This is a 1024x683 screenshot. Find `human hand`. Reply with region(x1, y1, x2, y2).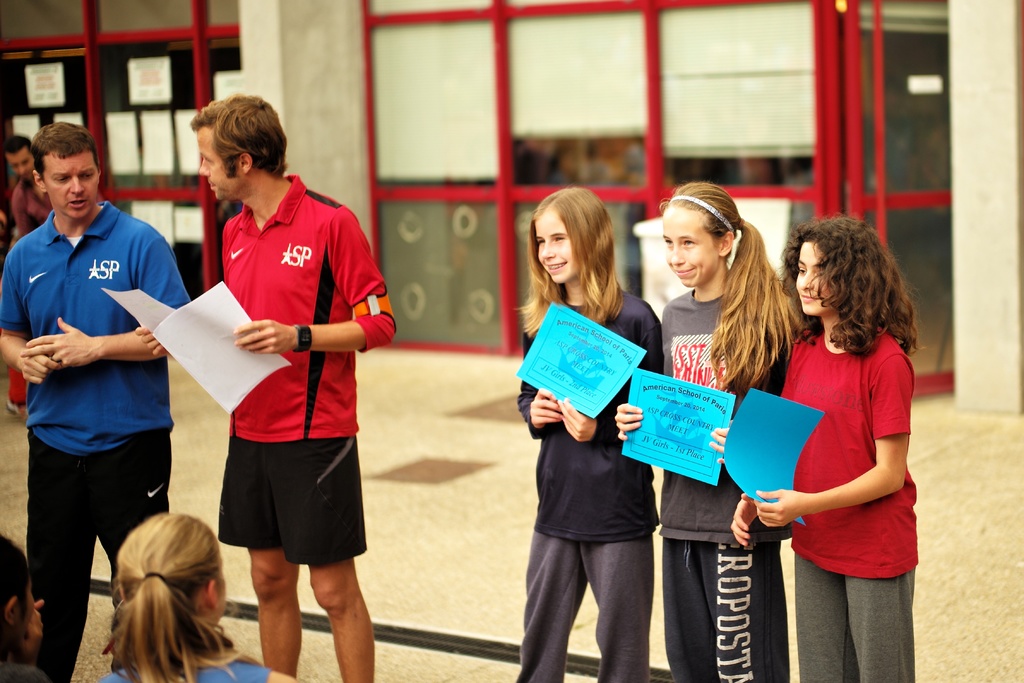
region(754, 488, 806, 532).
